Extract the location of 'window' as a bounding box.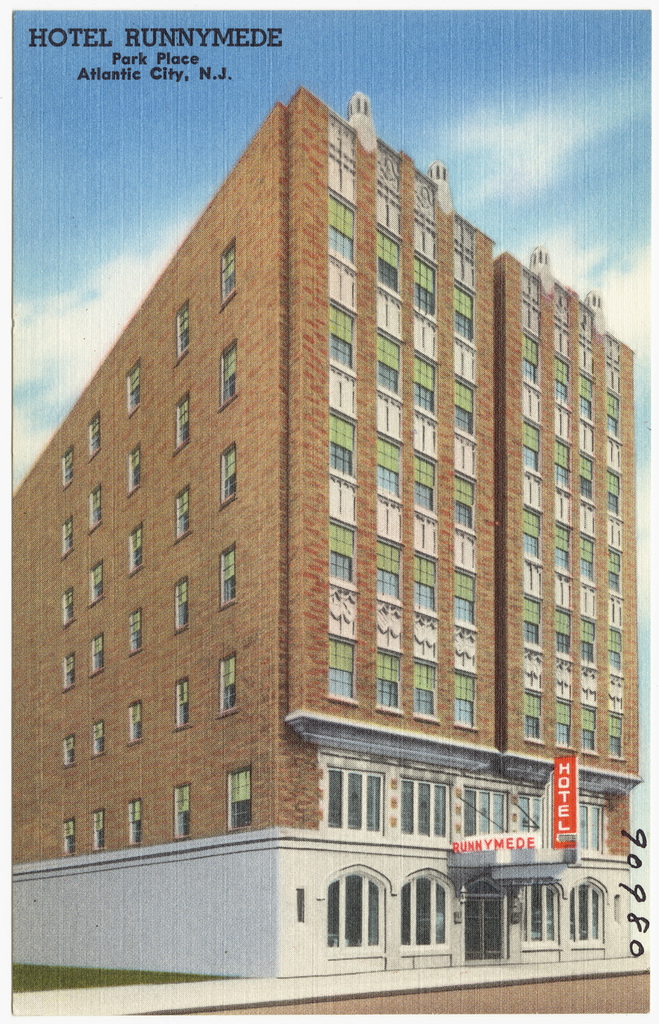
bbox=(173, 779, 193, 835).
